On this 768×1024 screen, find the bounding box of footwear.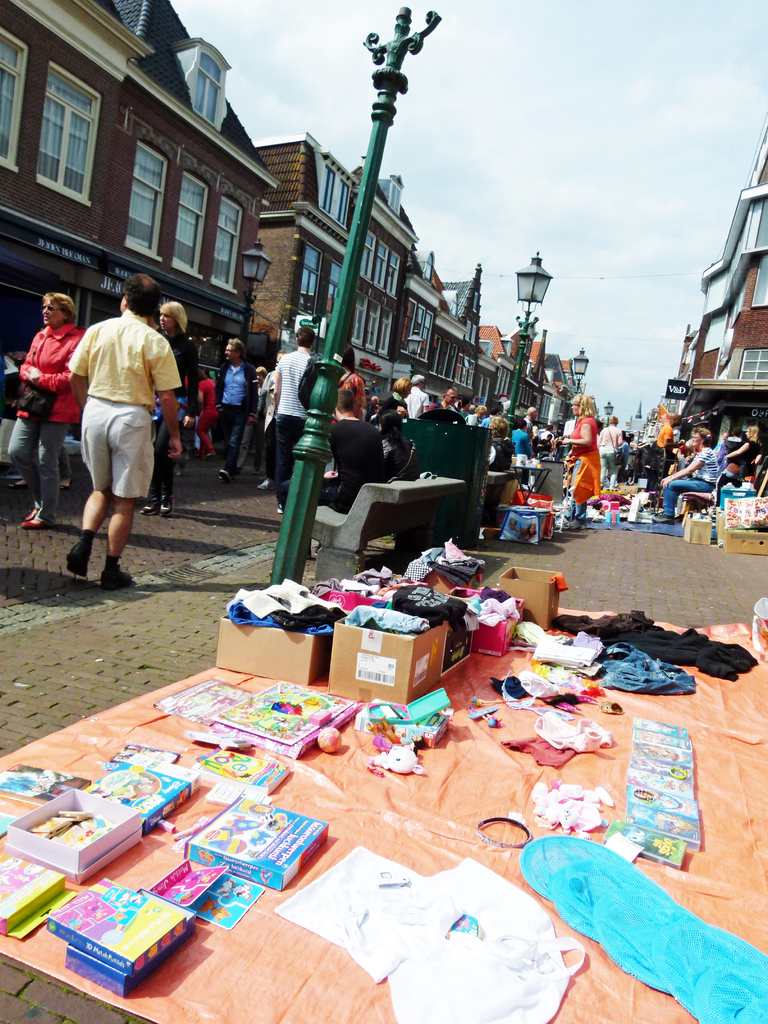
Bounding box: [x1=218, y1=464, x2=233, y2=481].
